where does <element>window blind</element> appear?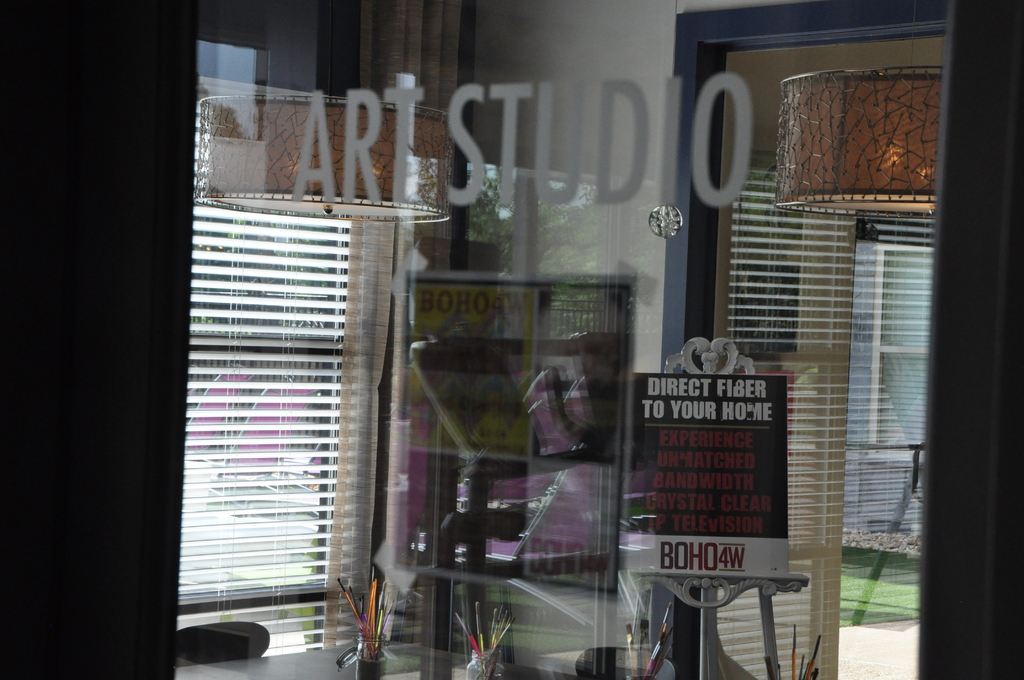
Appears at [173, 93, 396, 610].
